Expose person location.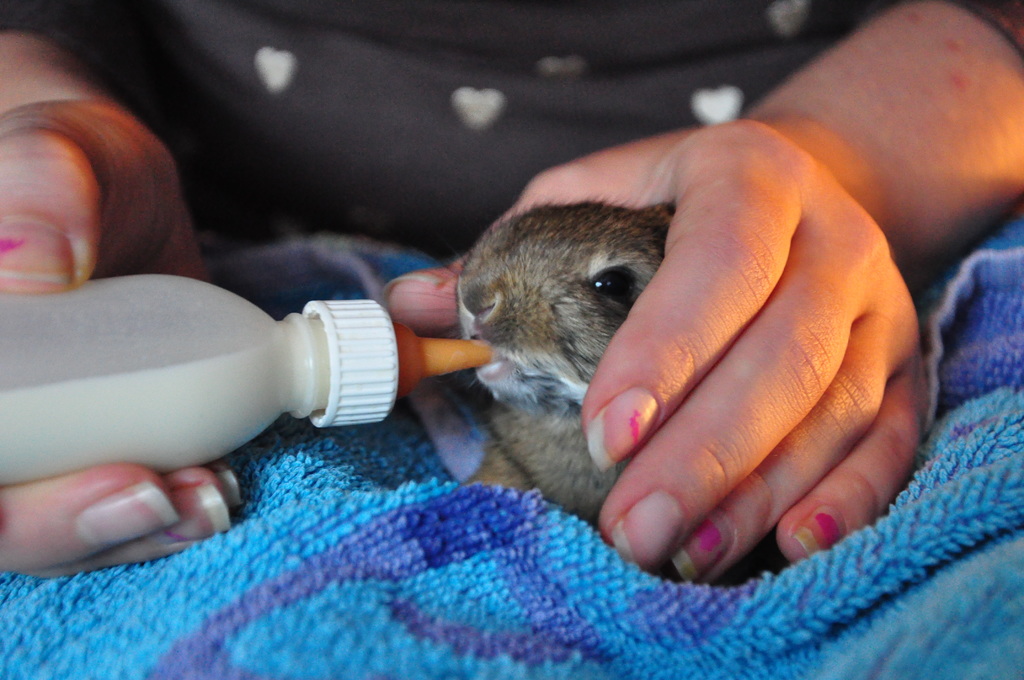
Exposed at detection(0, 0, 1023, 594).
